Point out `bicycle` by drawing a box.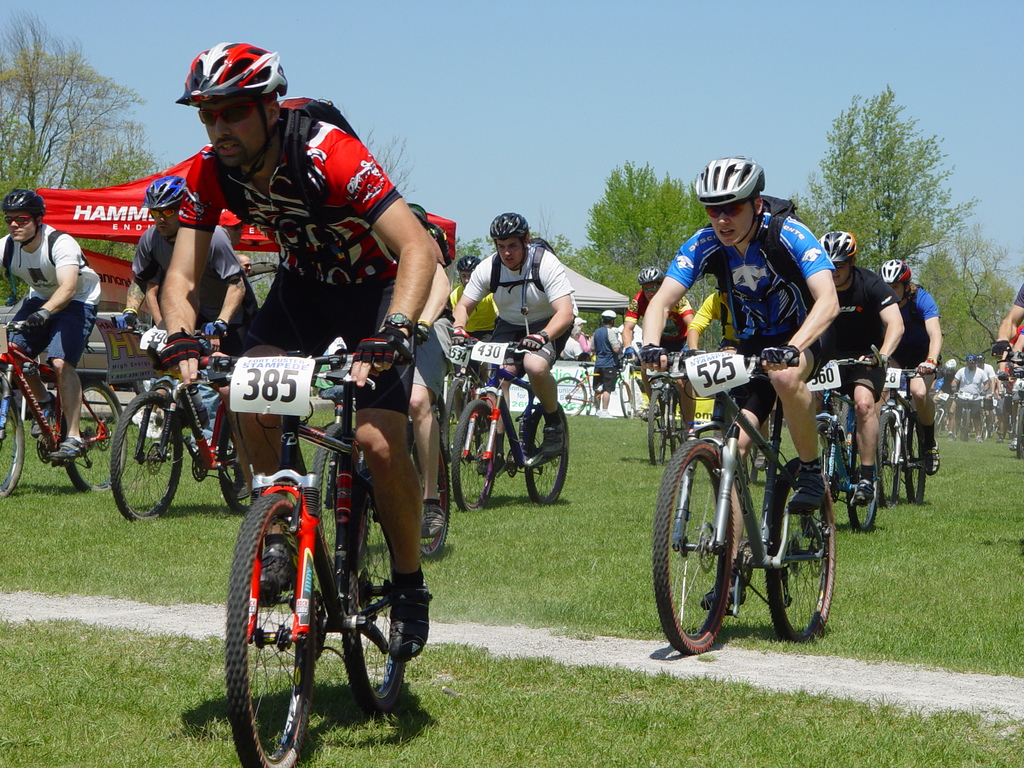
rect(797, 328, 883, 534).
